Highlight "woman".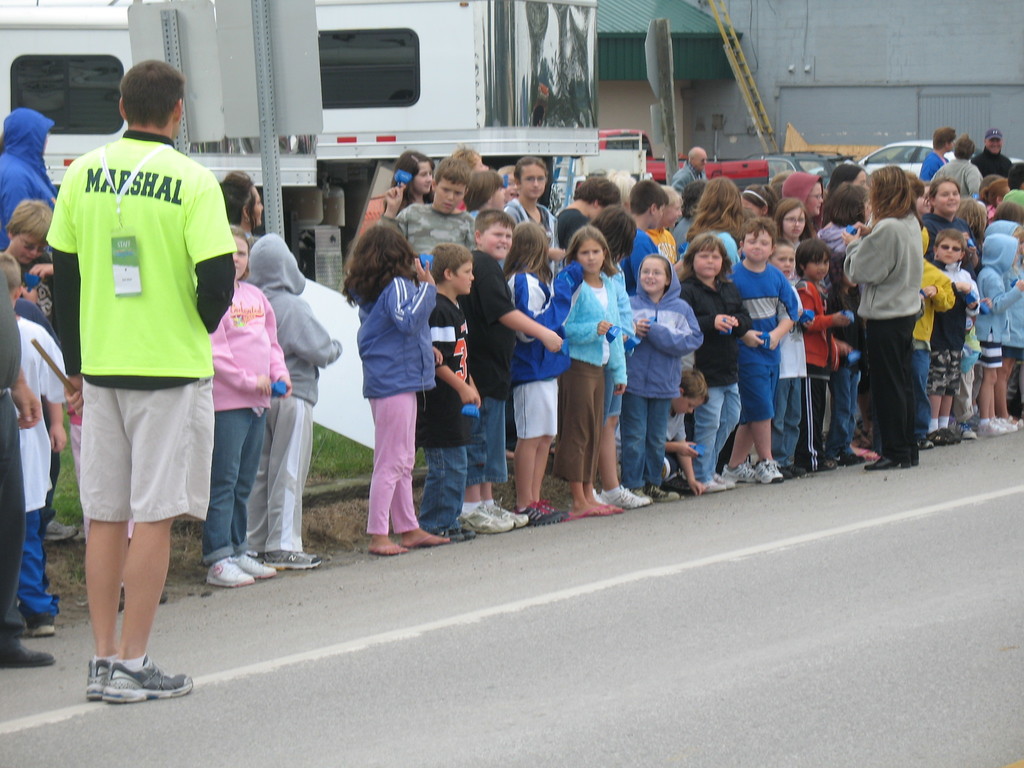
Highlighted region: crop(501, 155, 563, 264).
